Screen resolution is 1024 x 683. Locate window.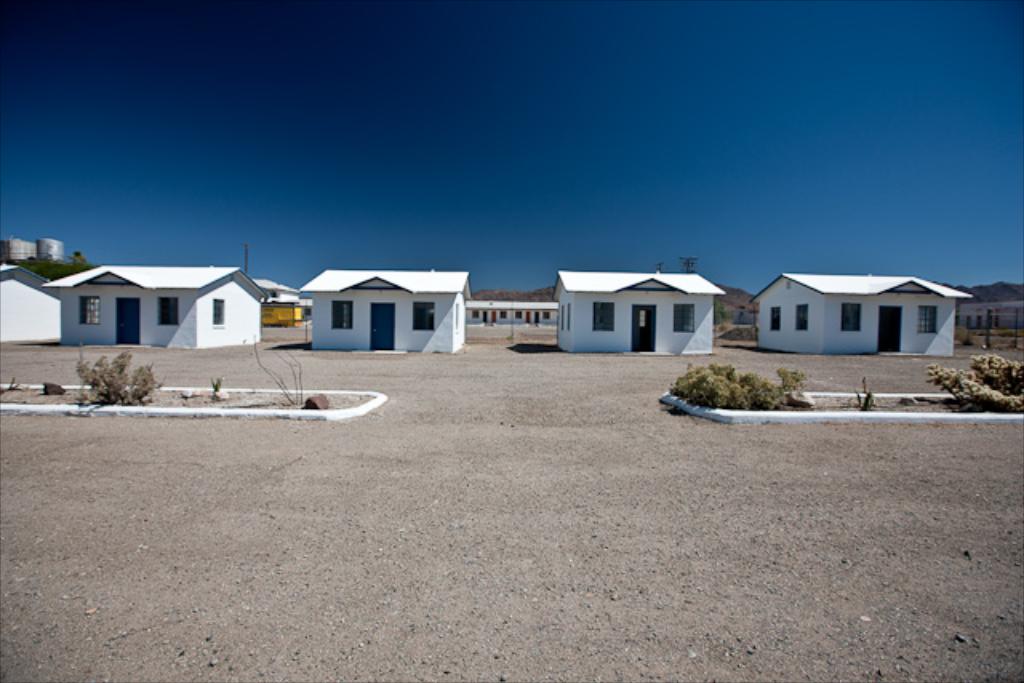
[x1=915, y1=304, x2=941, y2=333].
